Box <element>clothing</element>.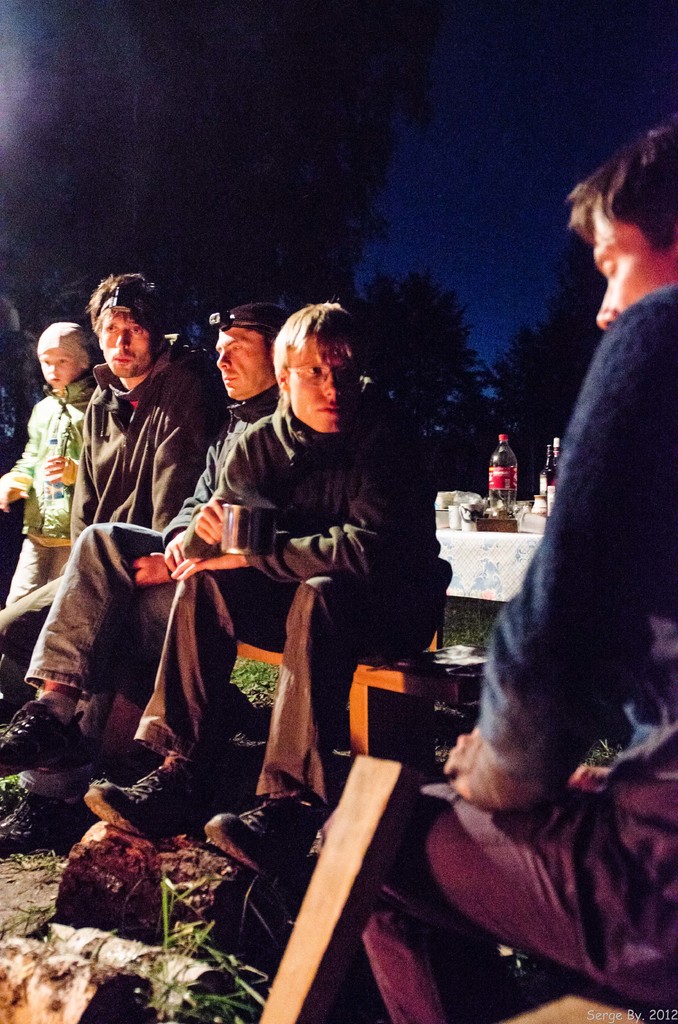
select_region(0, 362, 97, 600).
